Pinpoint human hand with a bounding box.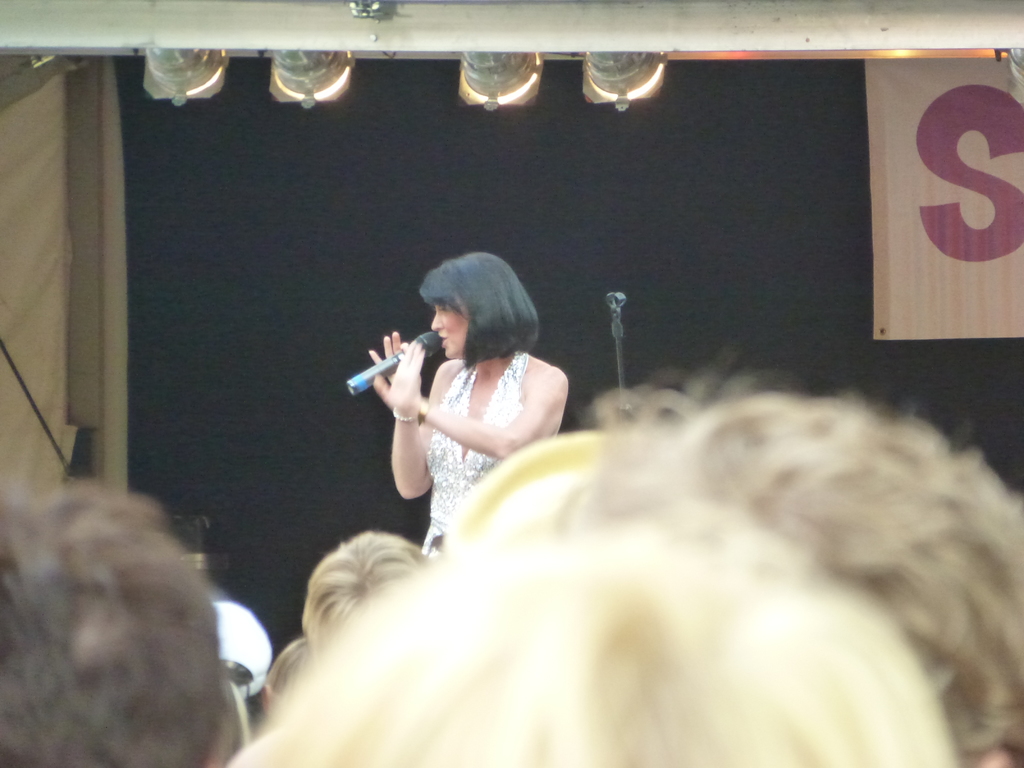
<region>364, 327, 415, 385</region>.
